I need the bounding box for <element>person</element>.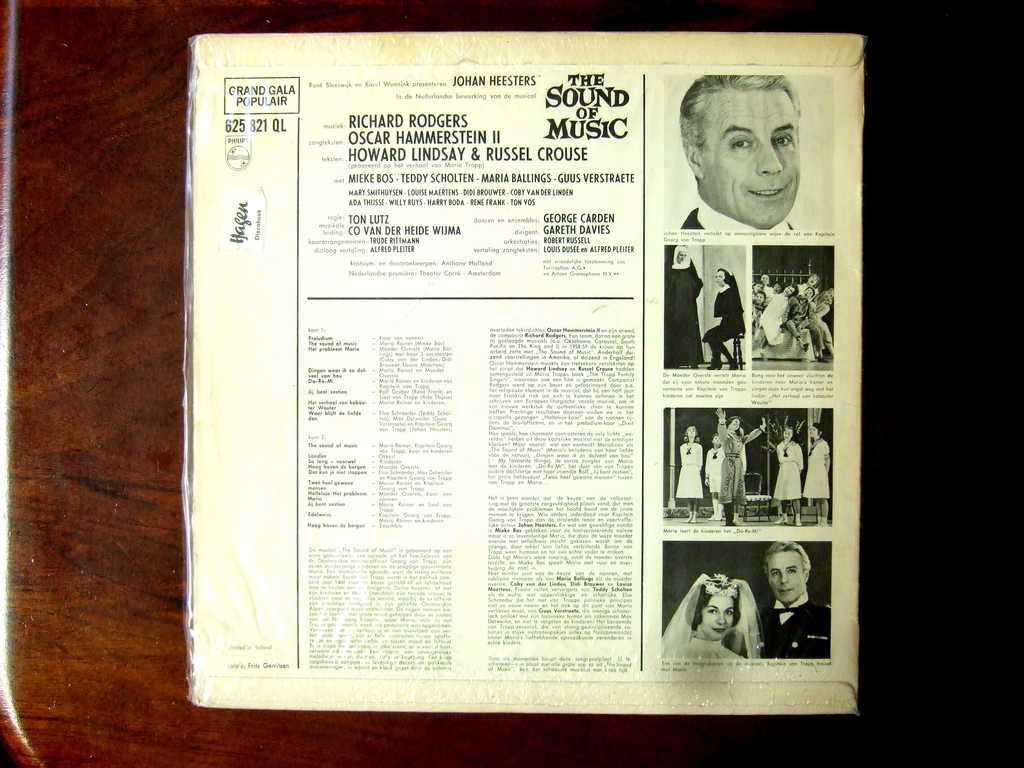
Here it is: <bbox>766, 547, 834, 660</bbox>.
